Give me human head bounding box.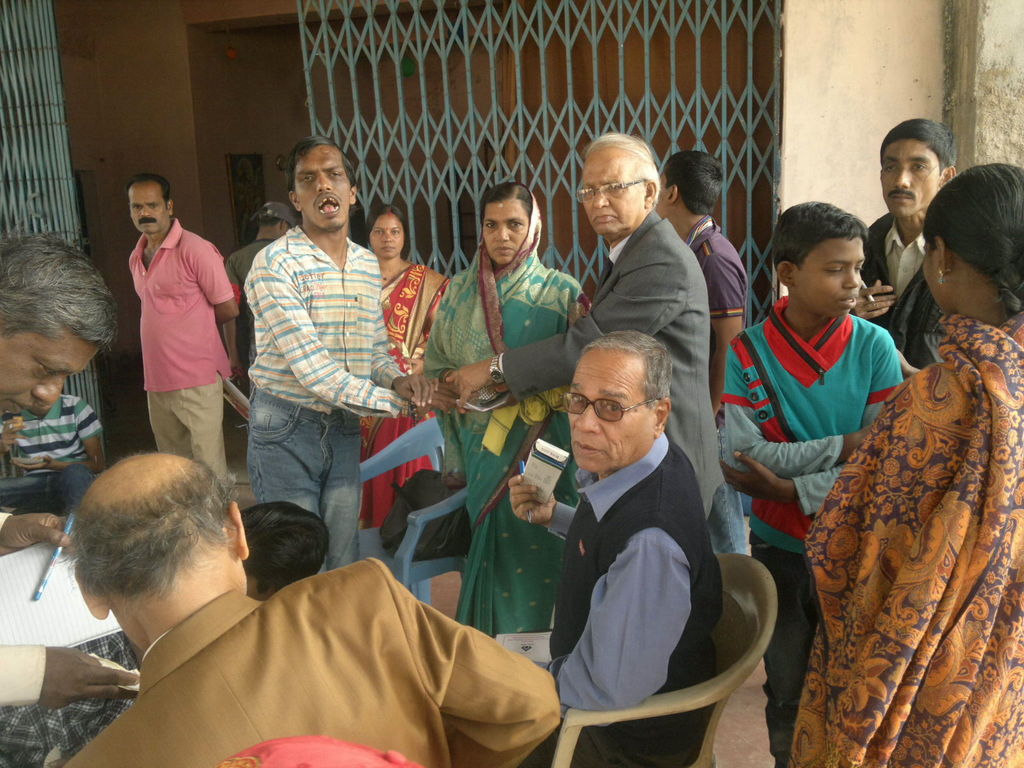
[left=282, top=134, right=361, bottom=236].
